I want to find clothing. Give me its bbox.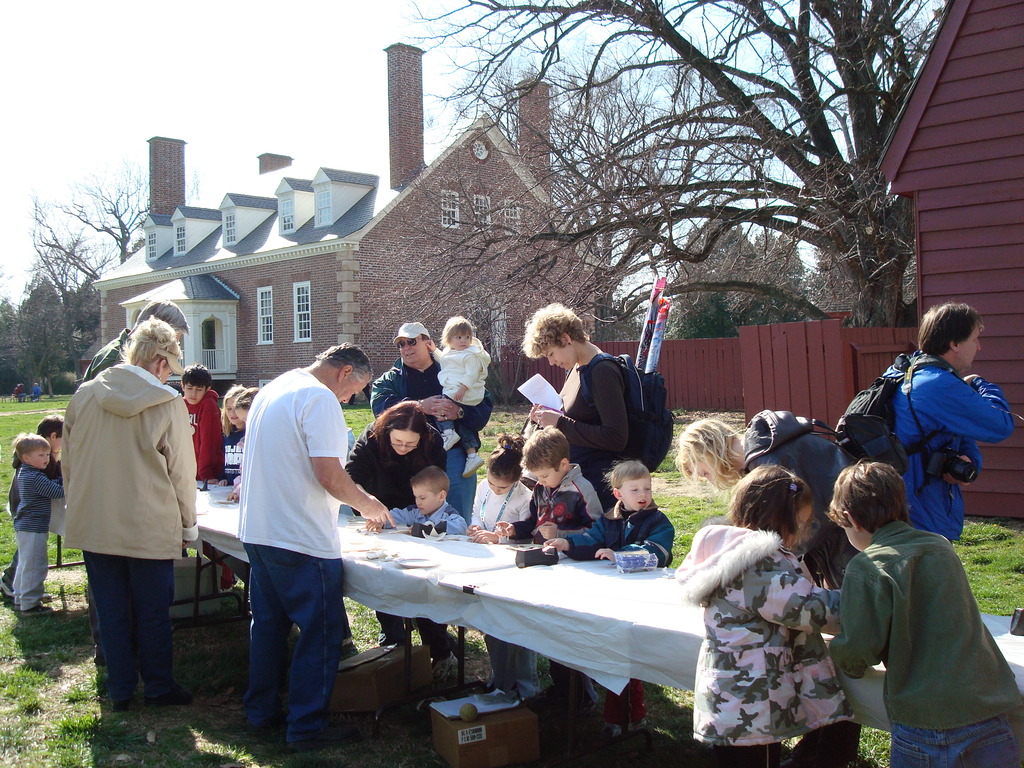
locate(568, 492, 676, 721).
